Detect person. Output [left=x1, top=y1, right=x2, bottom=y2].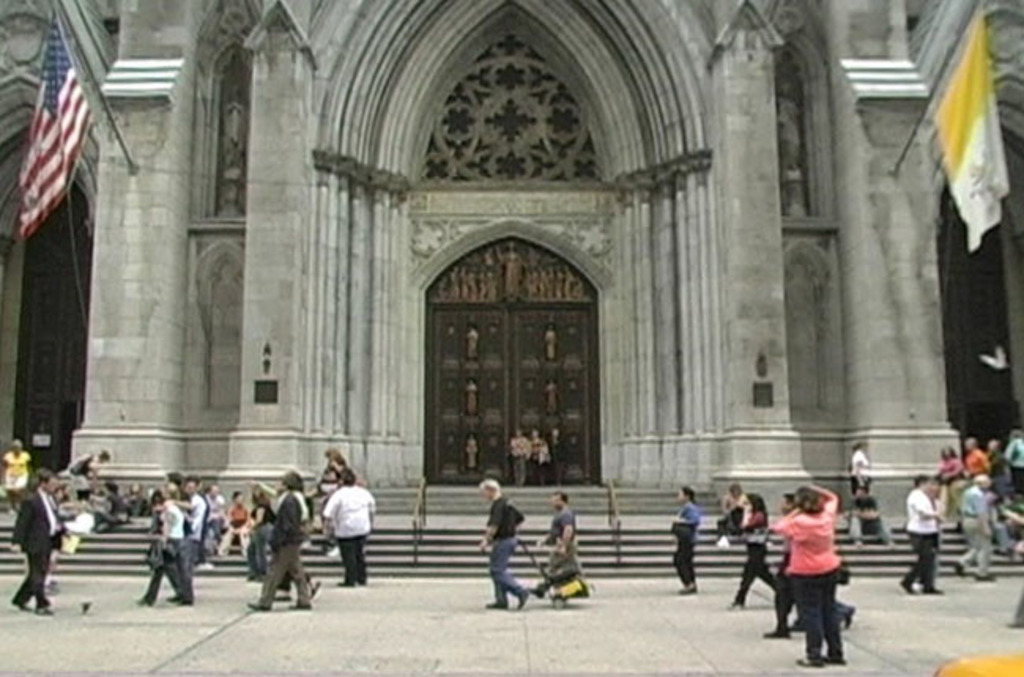
[left=476, top=475, right=532, bottom=608].
